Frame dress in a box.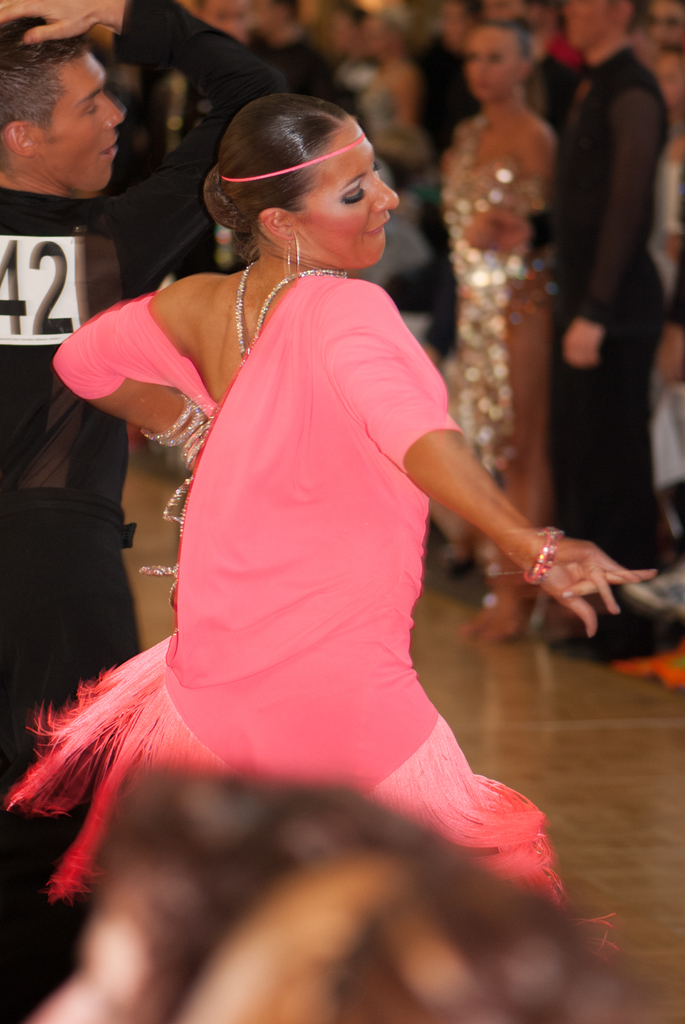
left=432, top=115, right=532, bottom=474.
